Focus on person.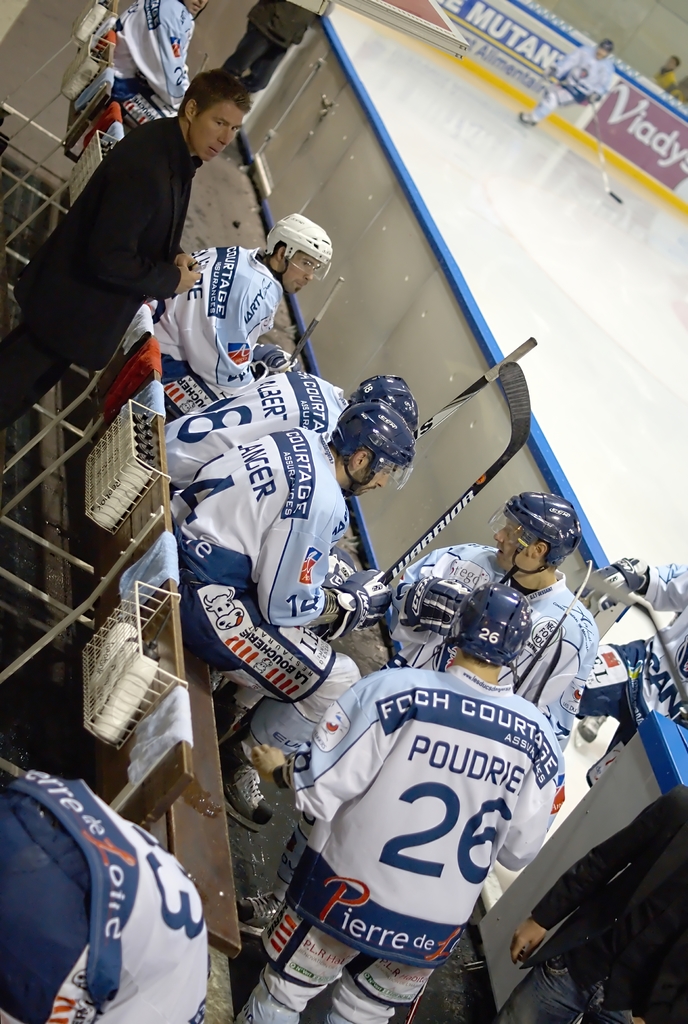
Focused at <region>226, 0, 318, 102</region>.
